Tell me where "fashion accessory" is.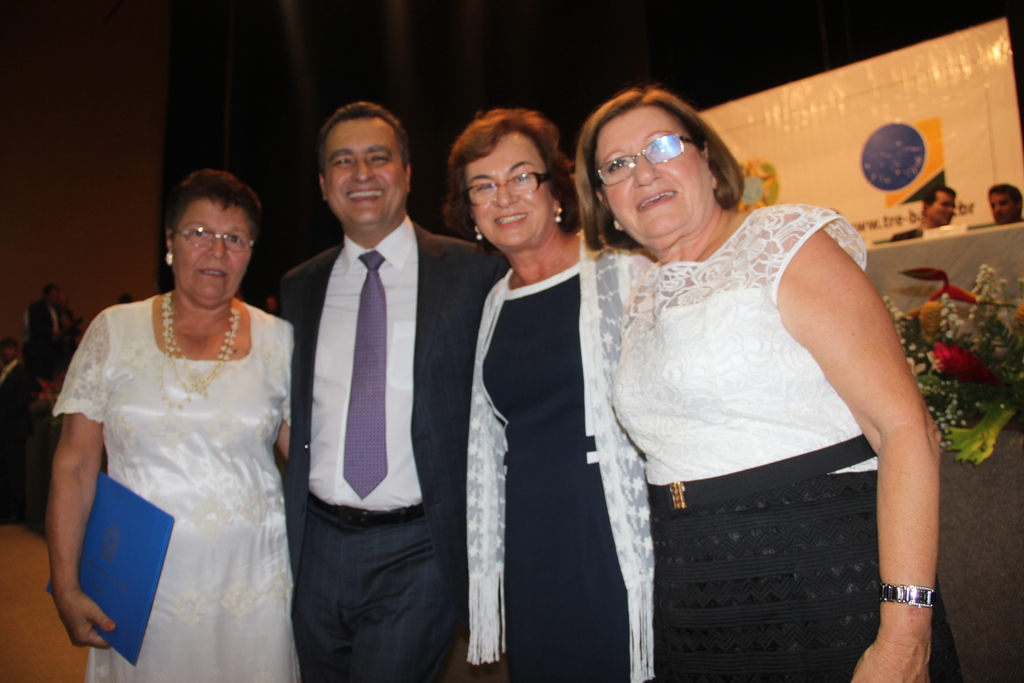
"fashion accessory" is at <region>160, 289, 241, 399</region>.
